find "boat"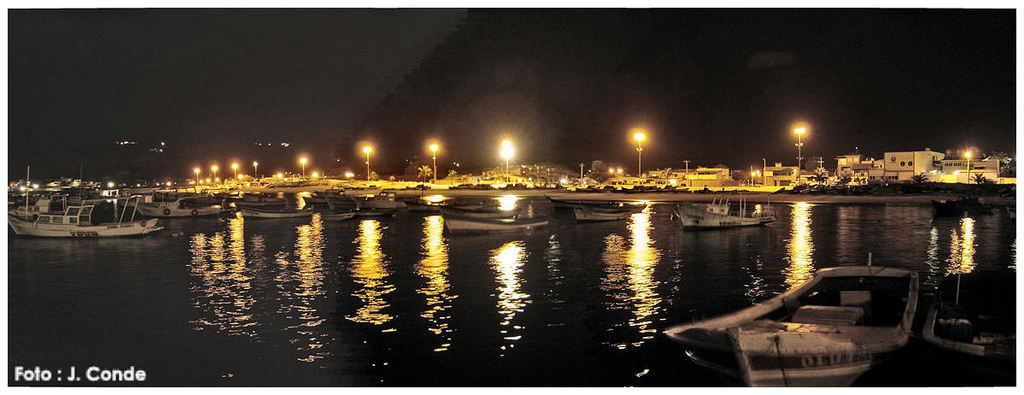
43 184 163 233
